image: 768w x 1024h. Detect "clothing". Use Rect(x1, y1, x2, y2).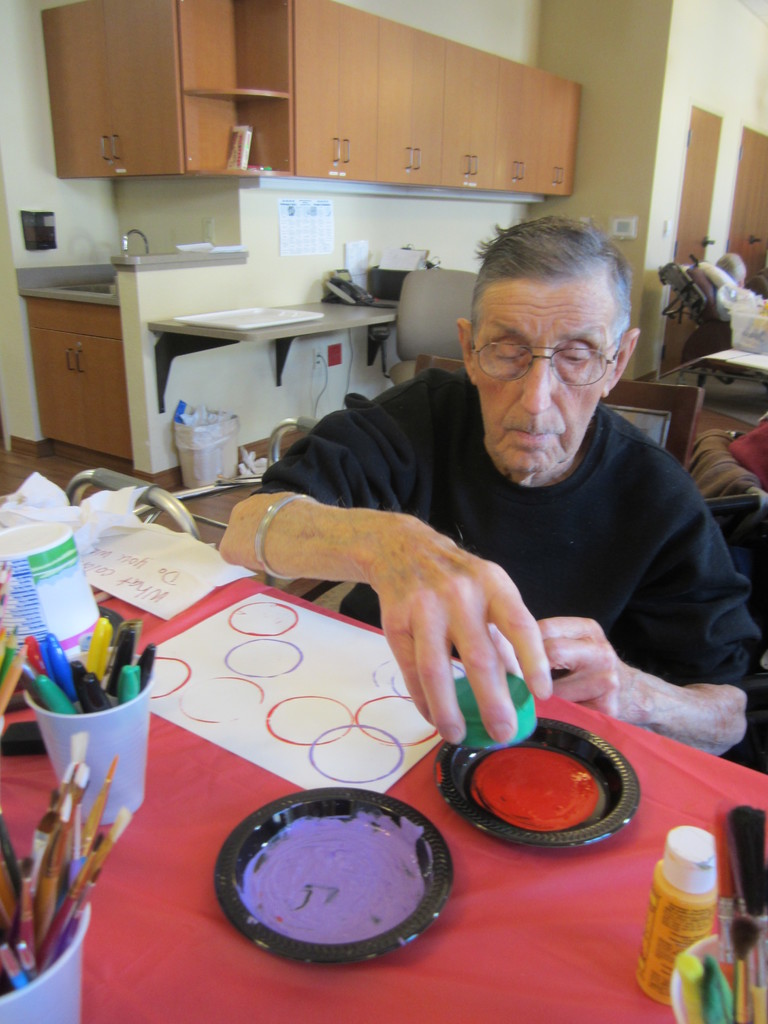
Rect(258, 362, 760, 736).
